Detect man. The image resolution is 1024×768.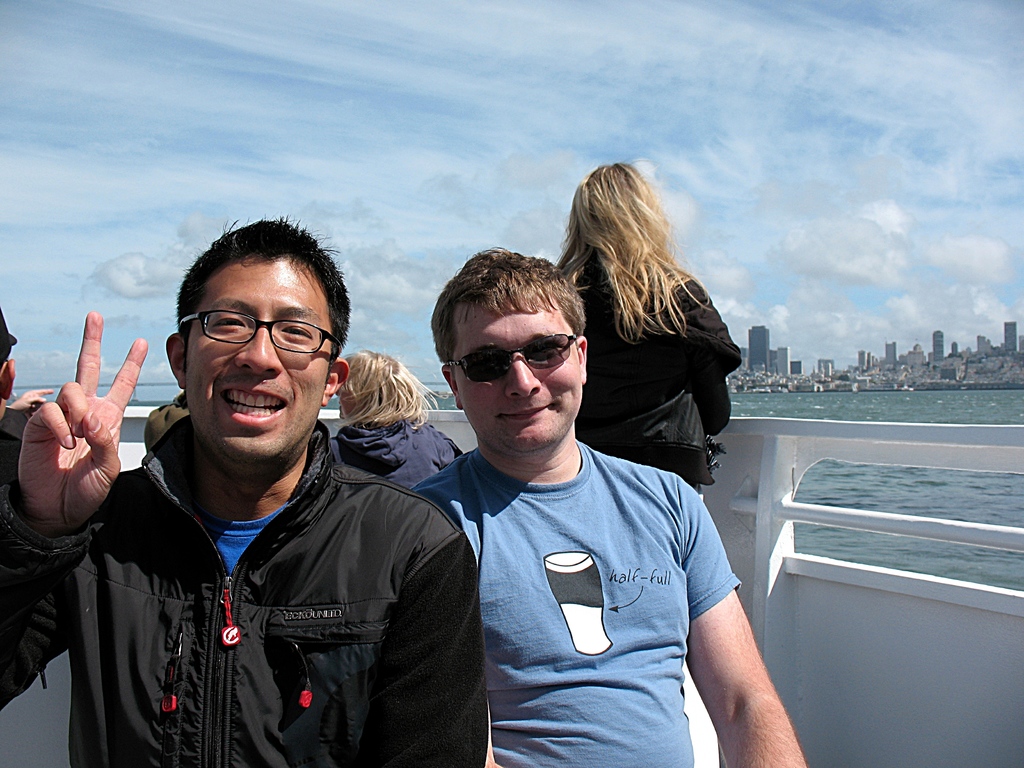
(390,259,760,751).
